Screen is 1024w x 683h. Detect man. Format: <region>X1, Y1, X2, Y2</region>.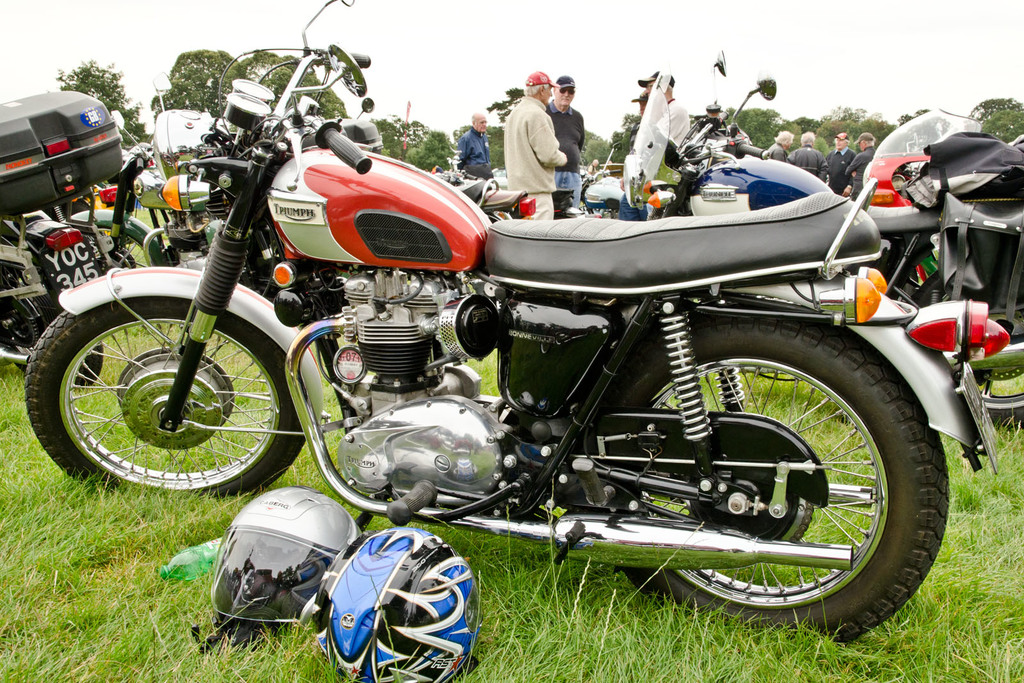
<region>458, 106, 500, 175</region>.
